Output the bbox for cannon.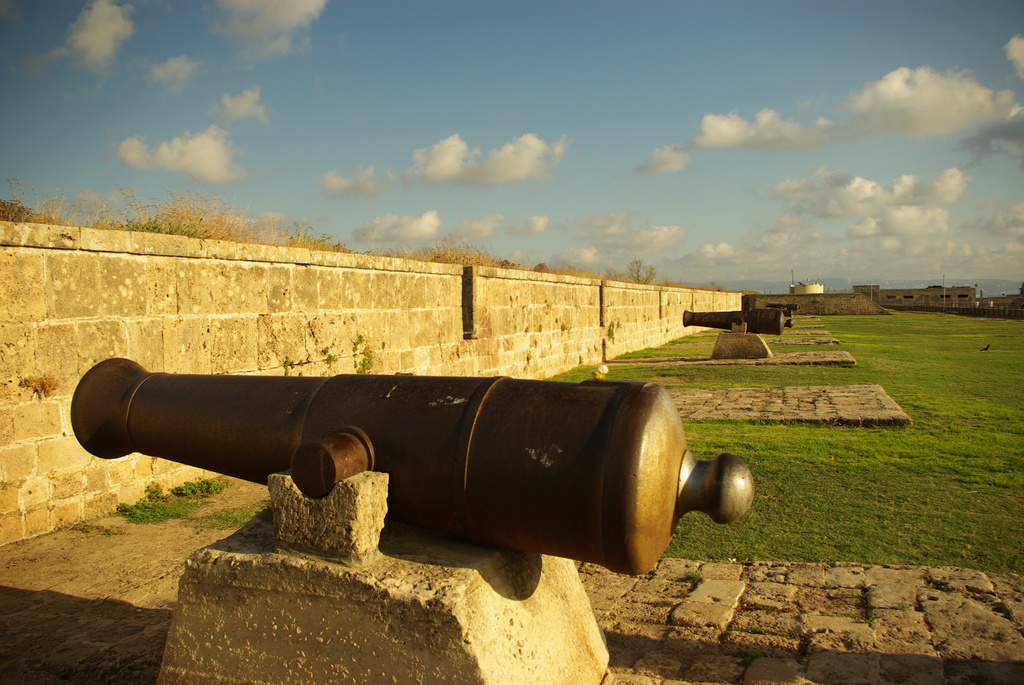
pyautogui.locateOnScreen(68, 356, 760, 578).
